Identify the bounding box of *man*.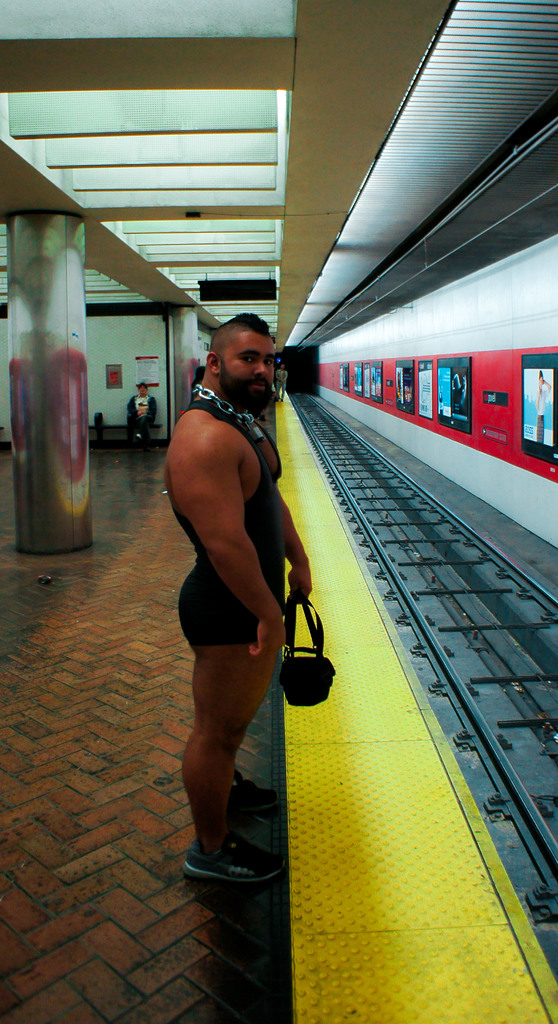
x1=126 y1=380 x2=156 y2=449.
